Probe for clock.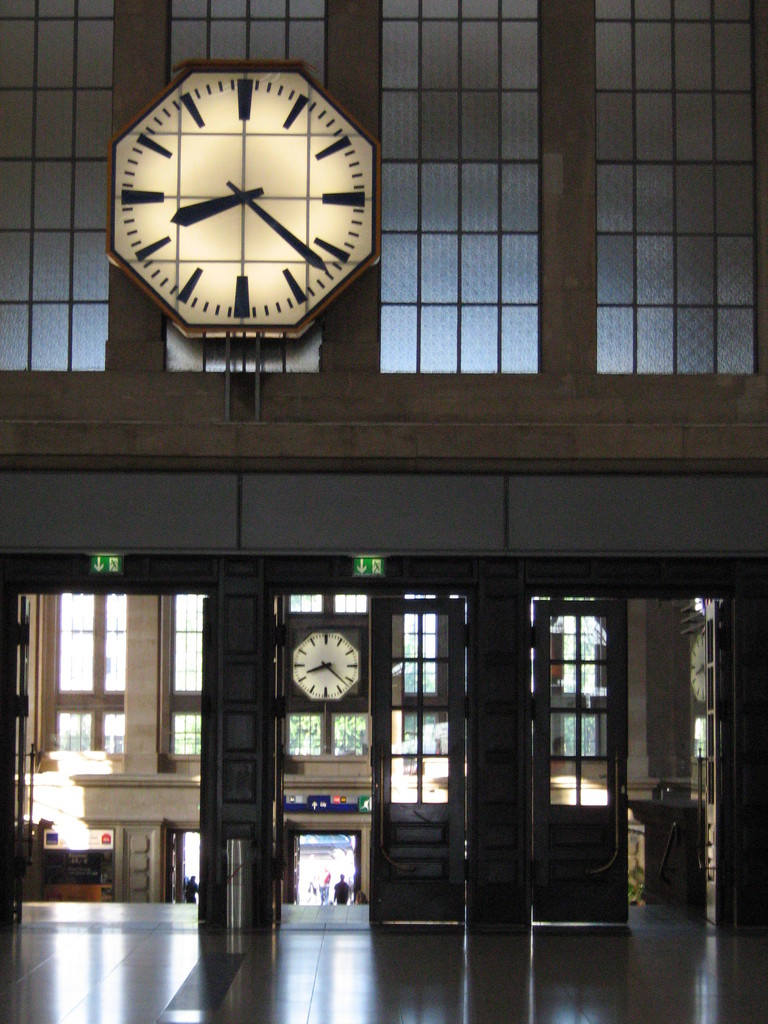
Probe result: {"x1": 115, "y1": 65, "x2": 385, "y2": 352}.
